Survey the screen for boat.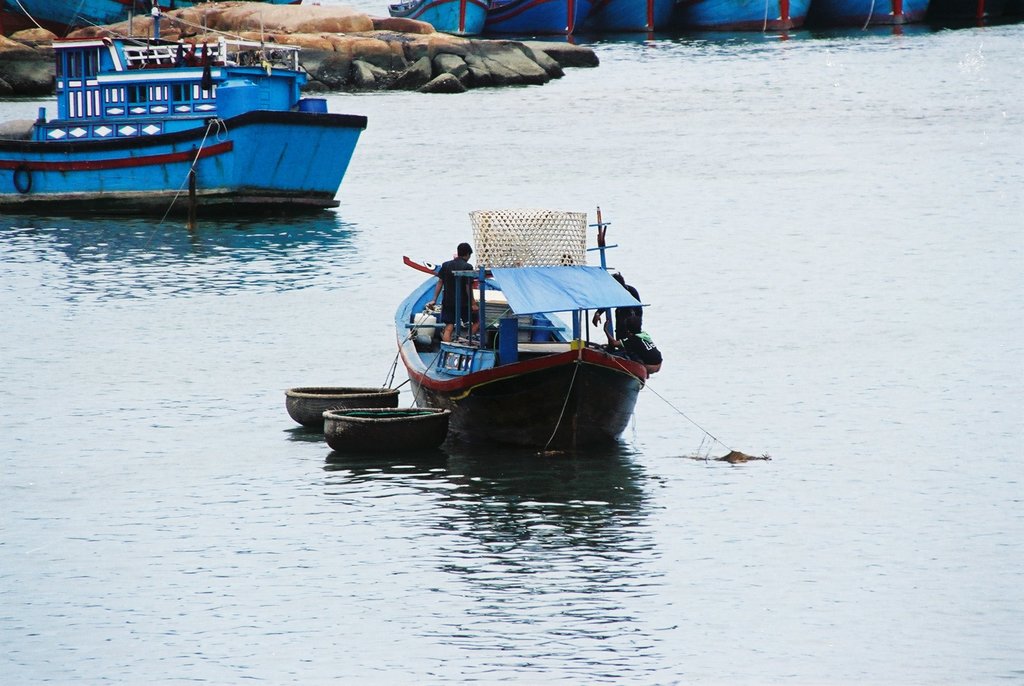
Survey found: [0,33,377,205].
